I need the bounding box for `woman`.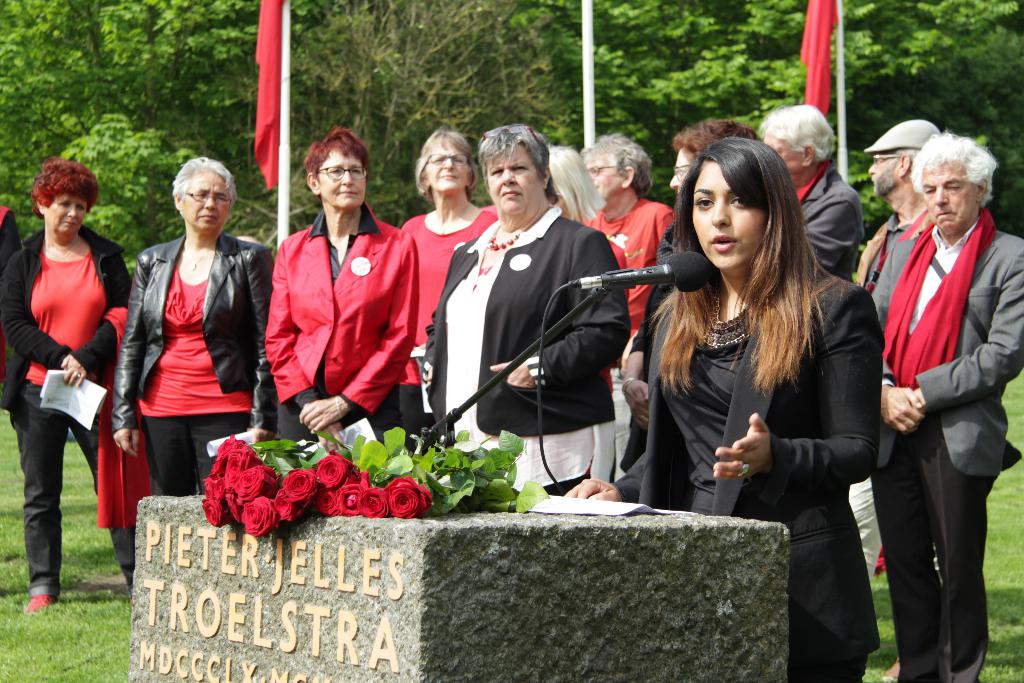
Here it is: x1=548, y1=145, x2=610, y2=217.
